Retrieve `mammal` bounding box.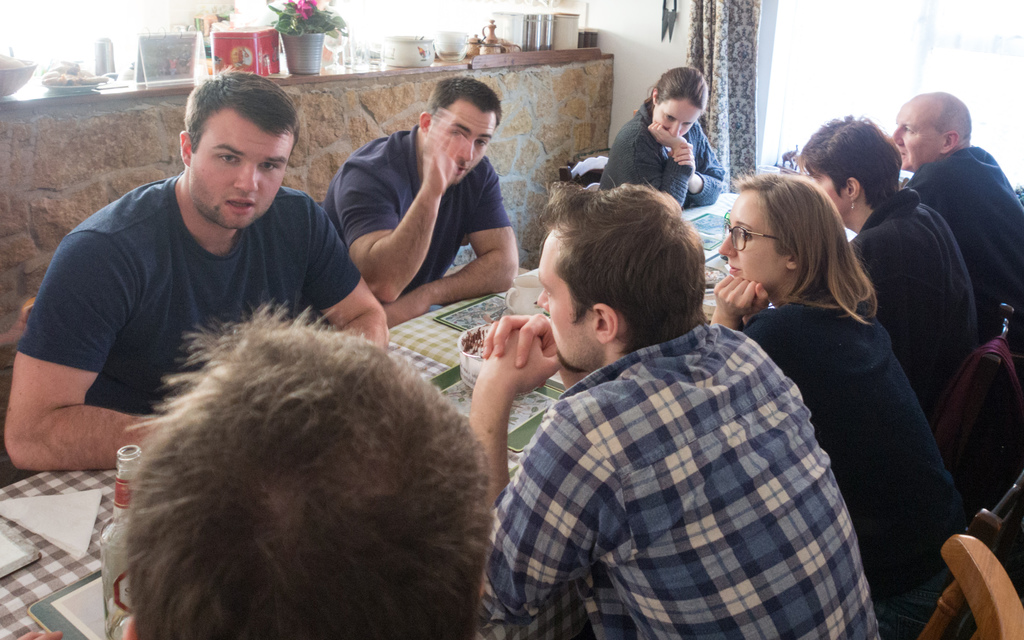
Bounding box: [left=471, top=179, right=885, bottom=639].
